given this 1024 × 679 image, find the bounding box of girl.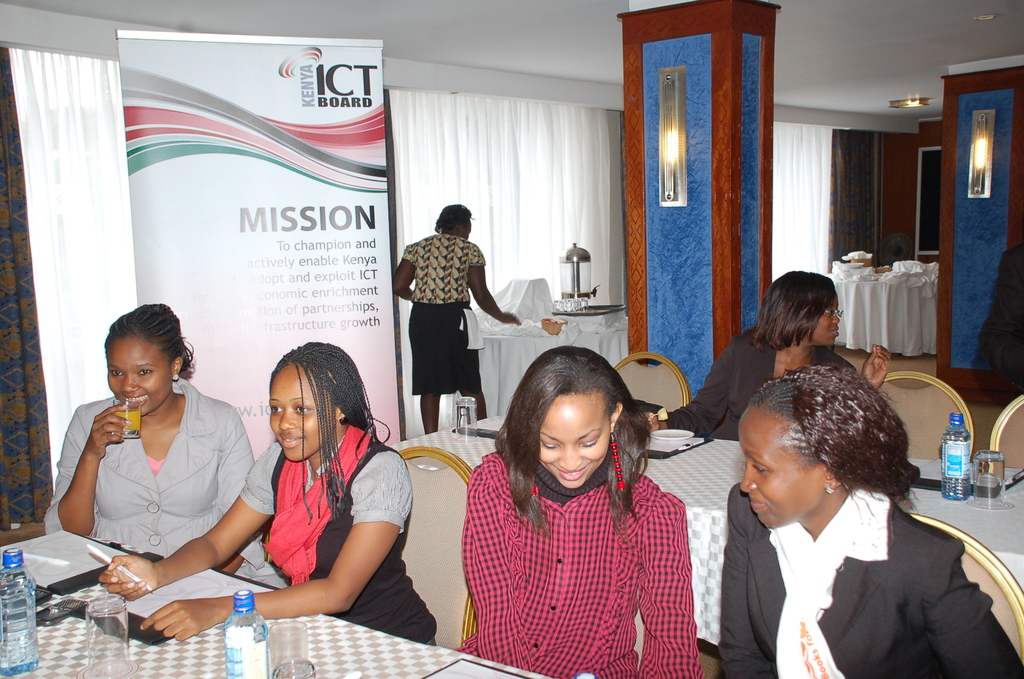
<bbox>458, 343, 699, 678</bbox>.
